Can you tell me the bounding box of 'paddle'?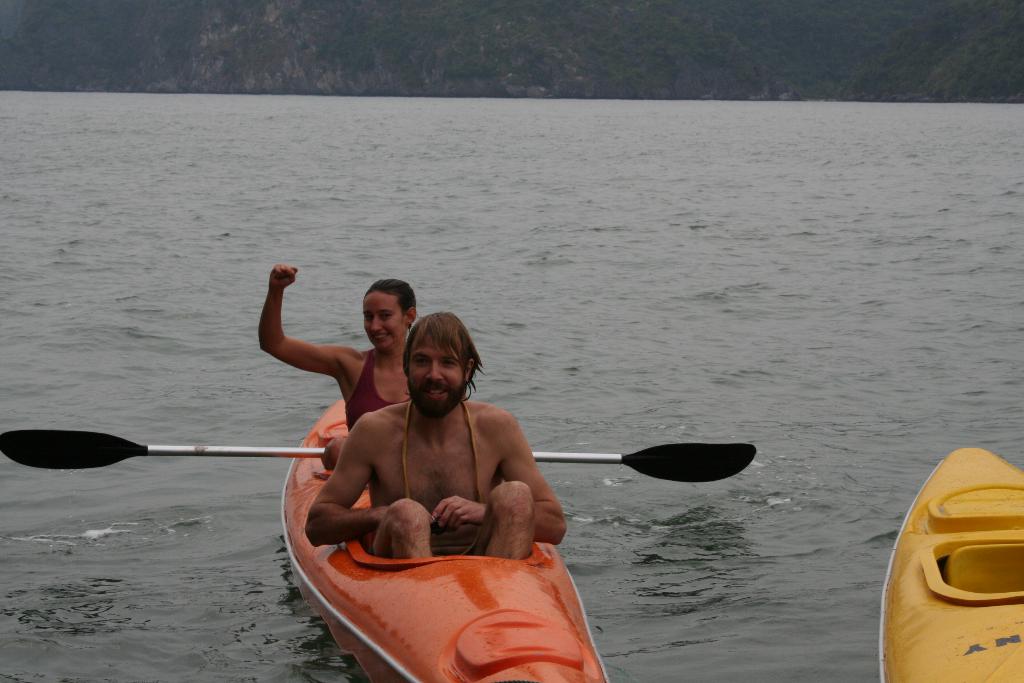
[x1=0, y1=423, x2=753, y2=486].
